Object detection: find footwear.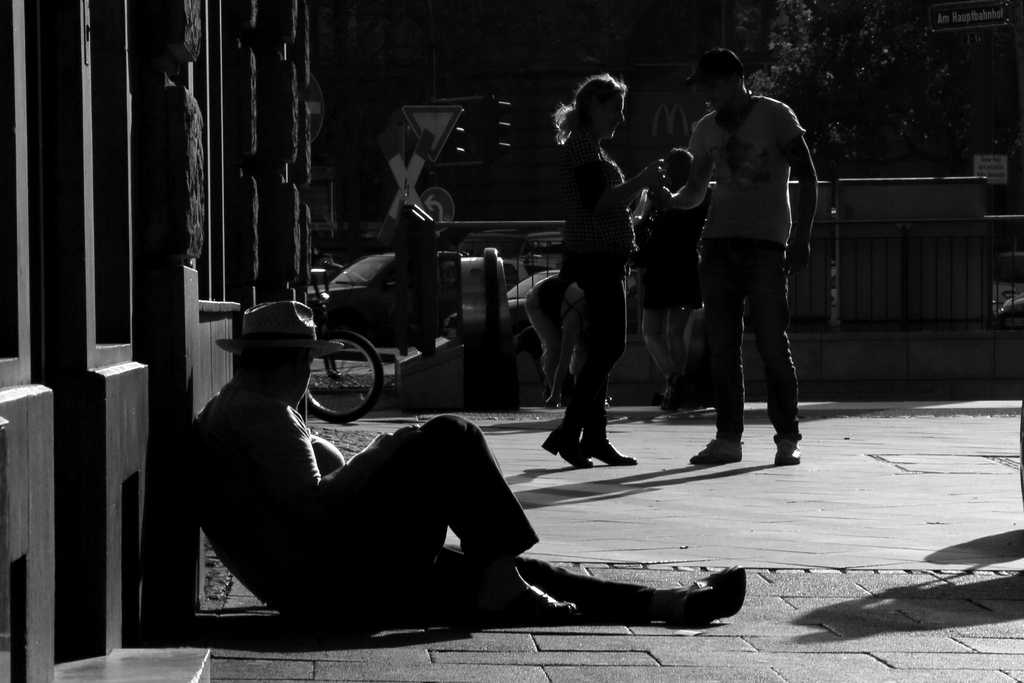
bbox=[771, 432, 799, 465].
